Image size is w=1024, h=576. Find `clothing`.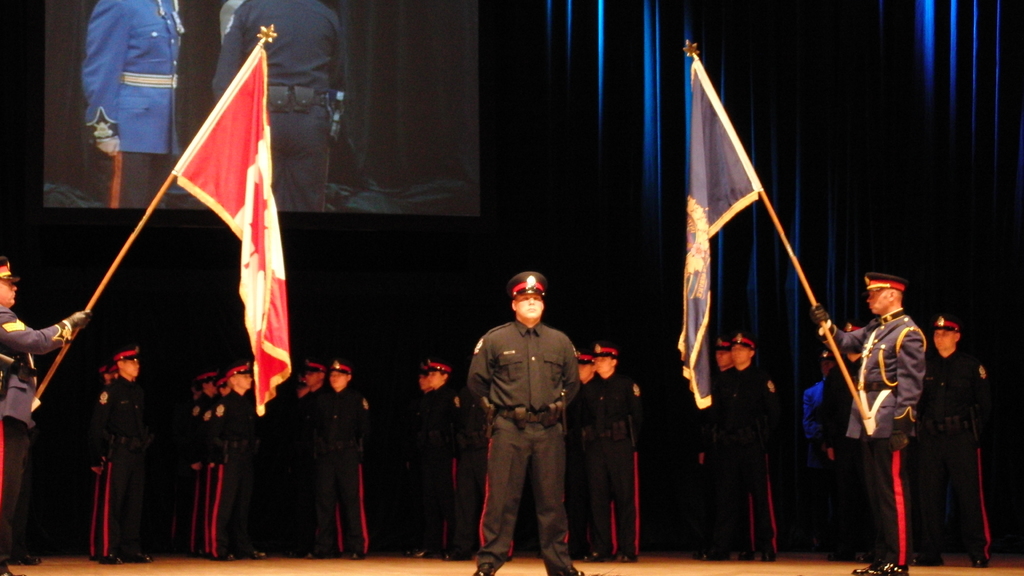
bbox=[287, 387, 321, 552].
